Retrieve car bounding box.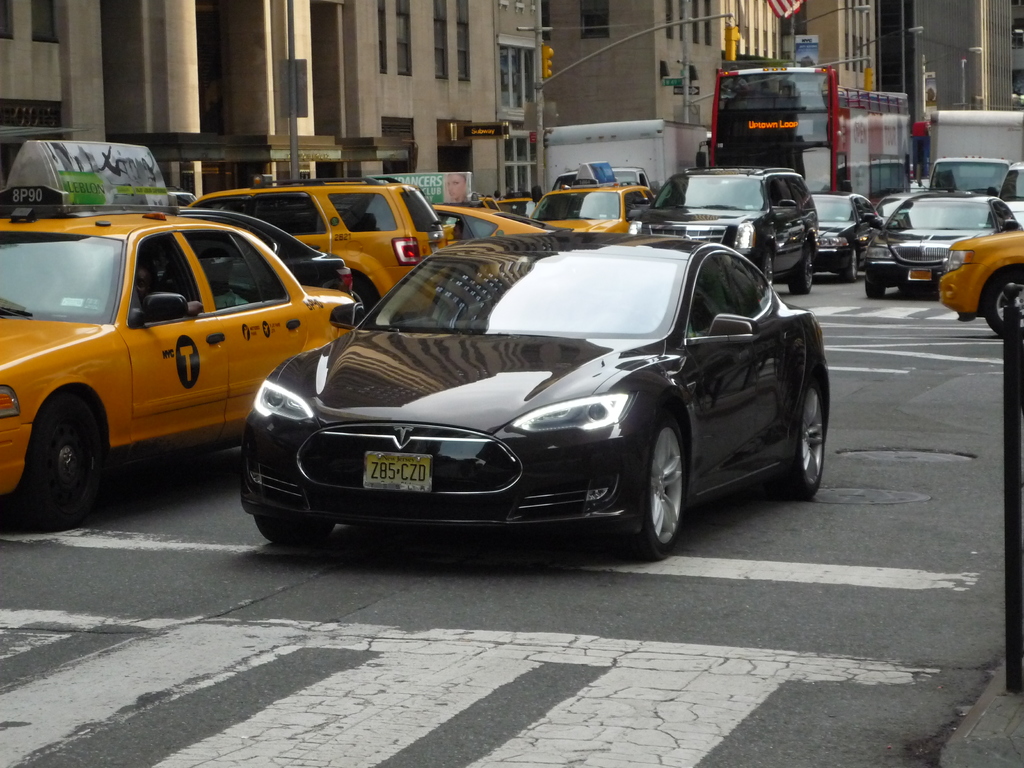
Bounding box: box=[861, 184, 1022, 303].
